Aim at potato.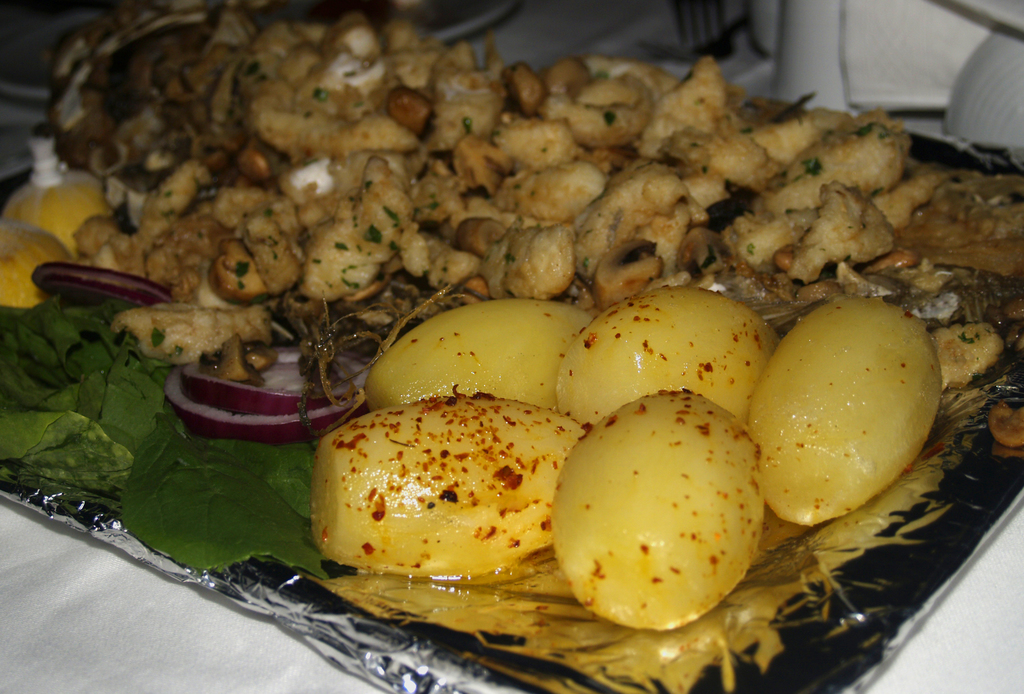
Aimed at 369 298 589 408.
